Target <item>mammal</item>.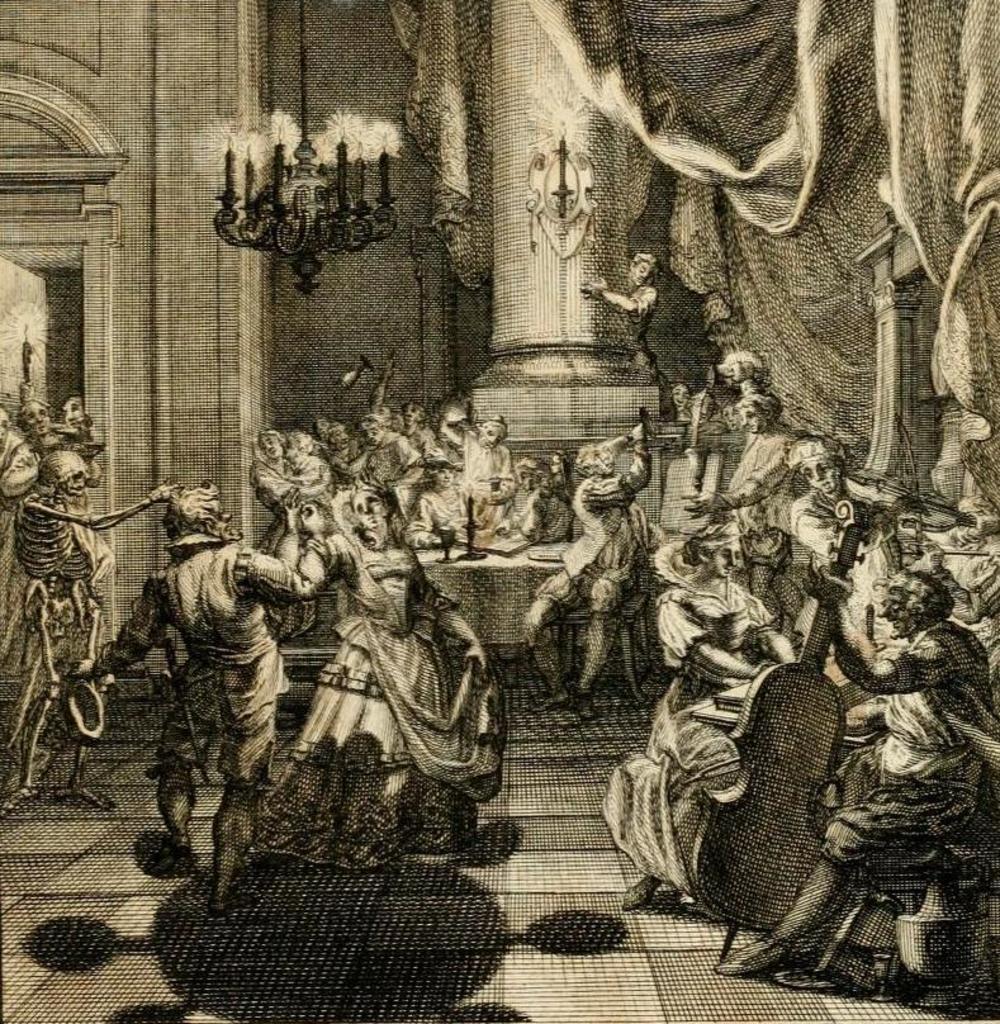
Target region: box(226, 480, 503, 801).
